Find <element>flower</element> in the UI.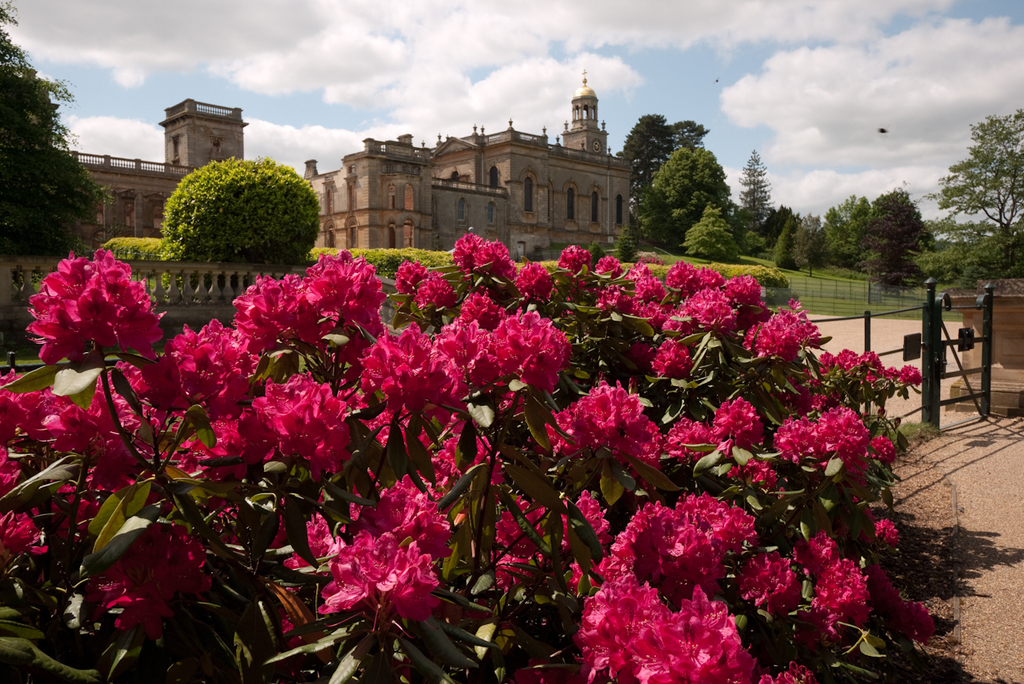
UI element at <region>782, 295, 803, 309</region>.
